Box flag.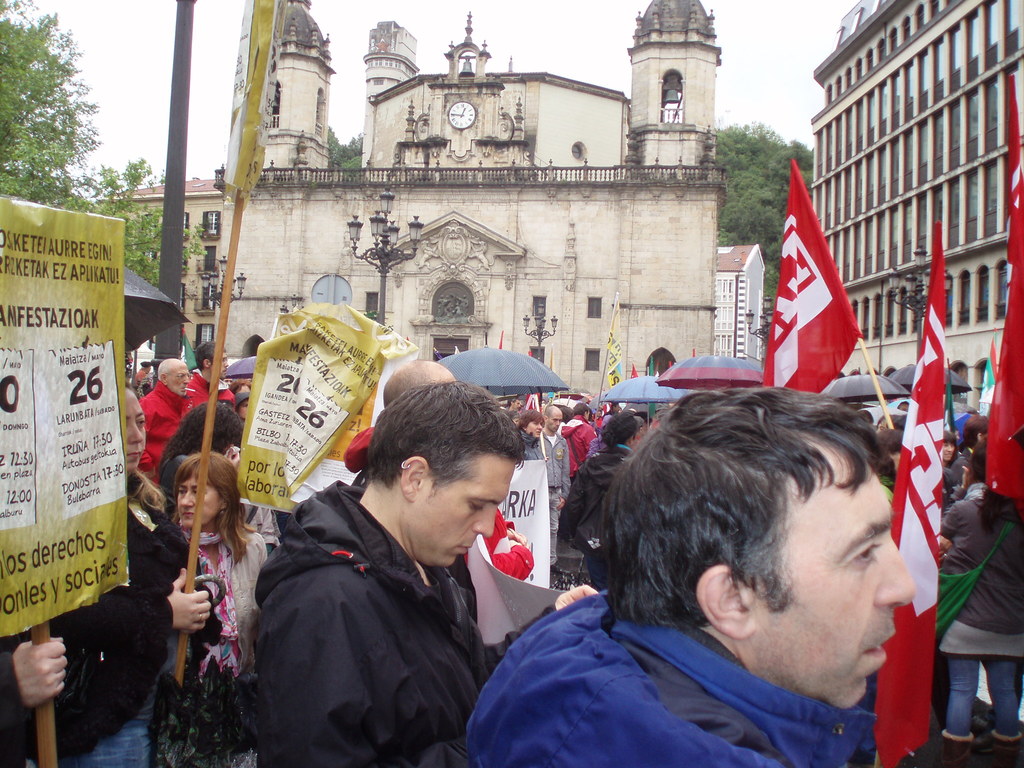
l=761, t=175, r=869, b=406.
